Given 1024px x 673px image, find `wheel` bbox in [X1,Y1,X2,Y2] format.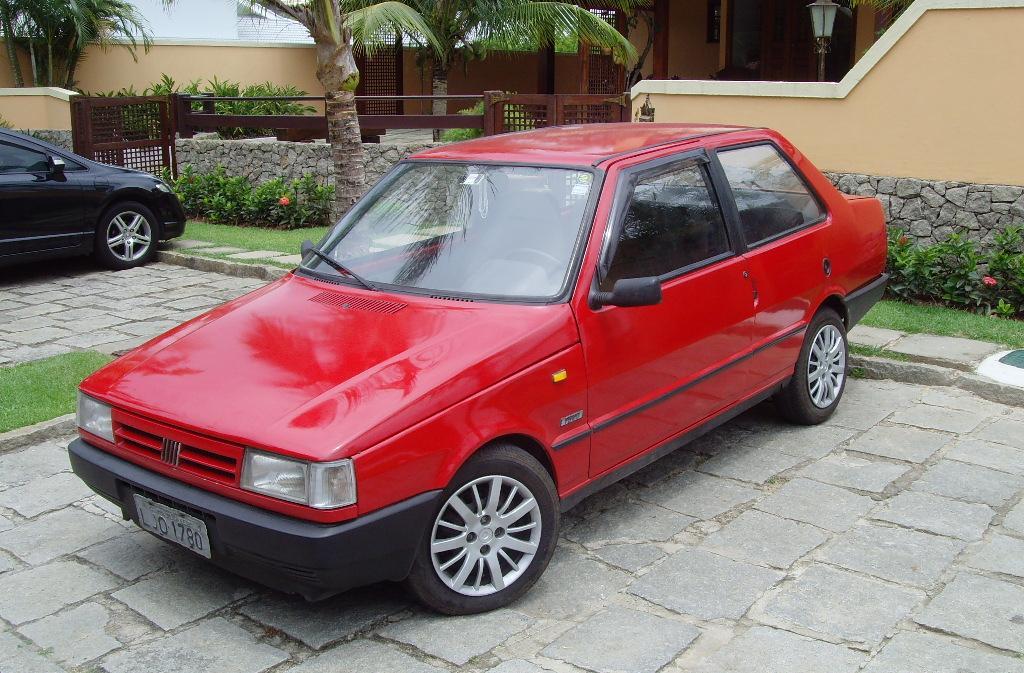
[415,463,558,604].
